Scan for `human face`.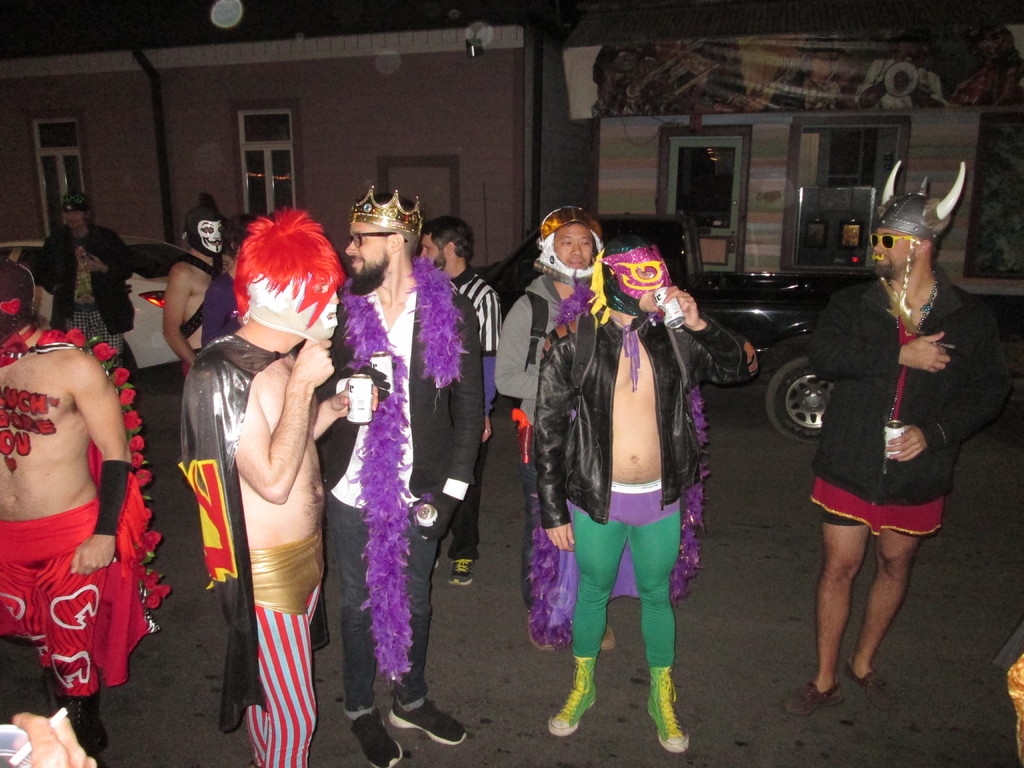
Scan result: 345,214,388,274.
